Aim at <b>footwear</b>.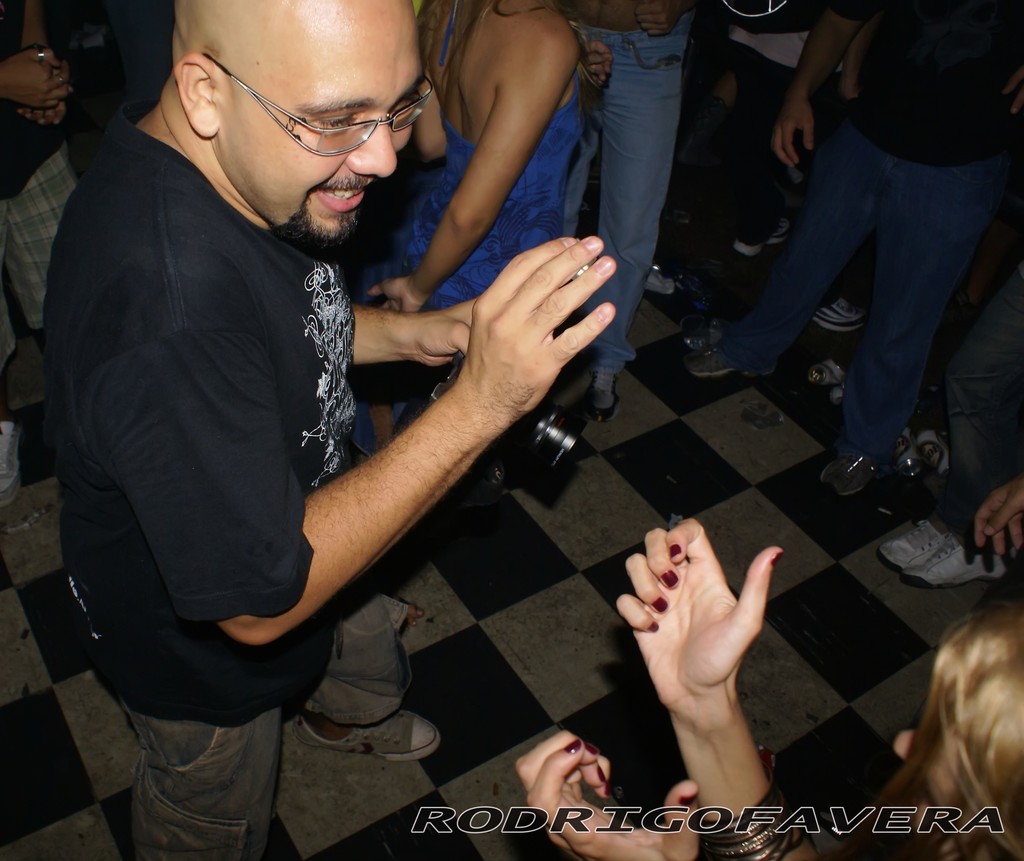
Aimed at (x1=298, y1=710, x2=438, y2=763).
